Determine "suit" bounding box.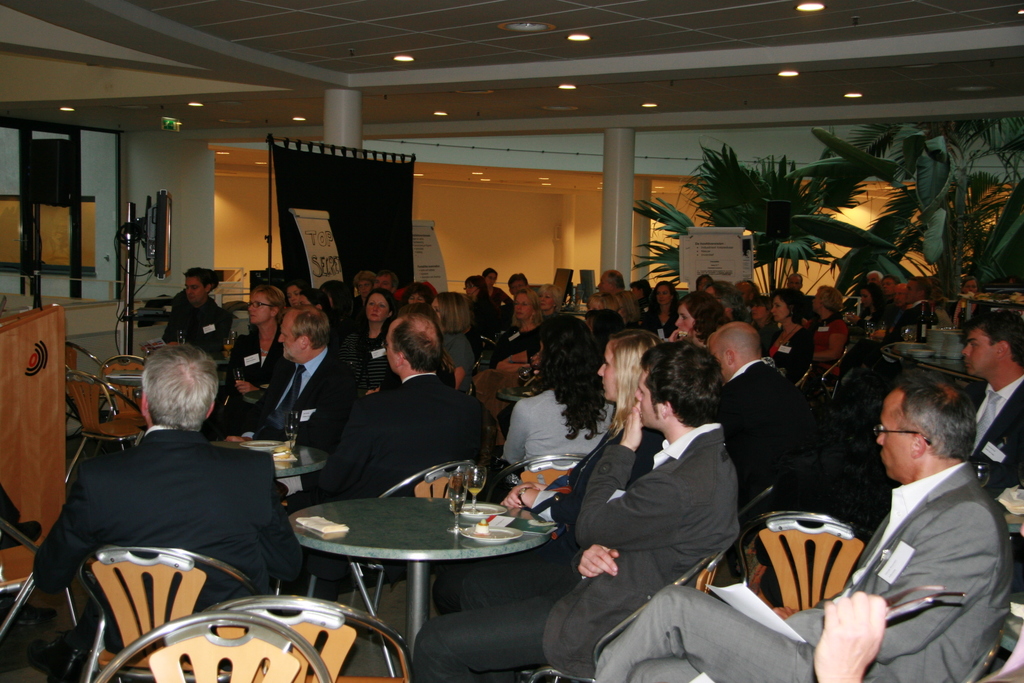
Determined: 166:300:234:375.
